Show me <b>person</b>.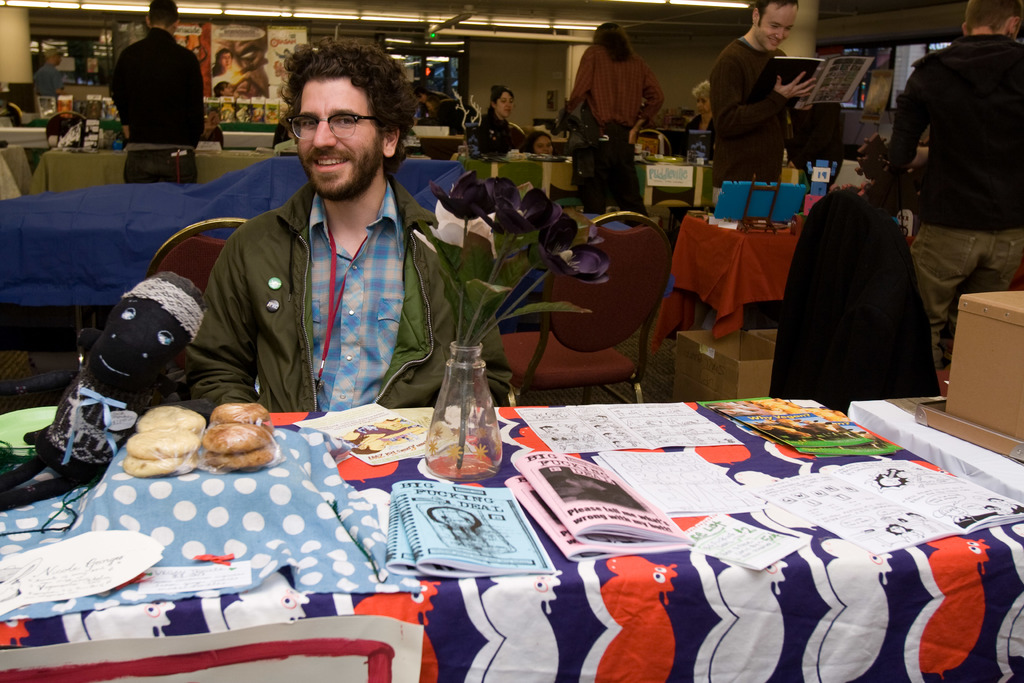
<b>person</b> is here: region(172, 54, 460, 448).
